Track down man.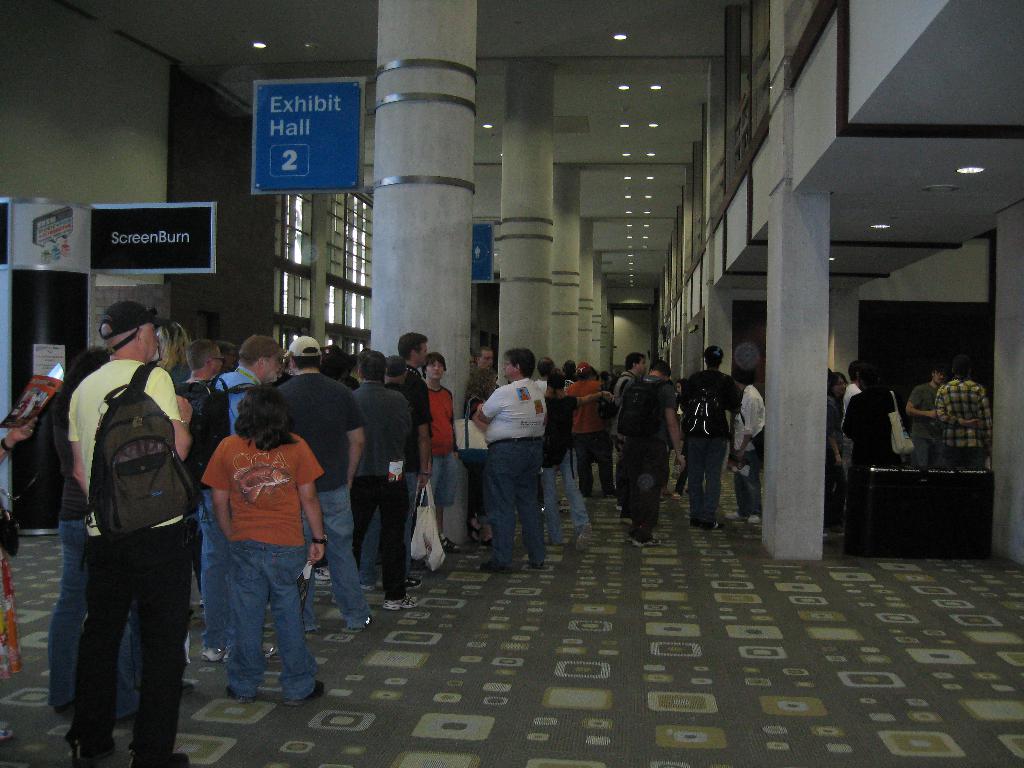
Tracked to crop(676, 343, 749, 531).
